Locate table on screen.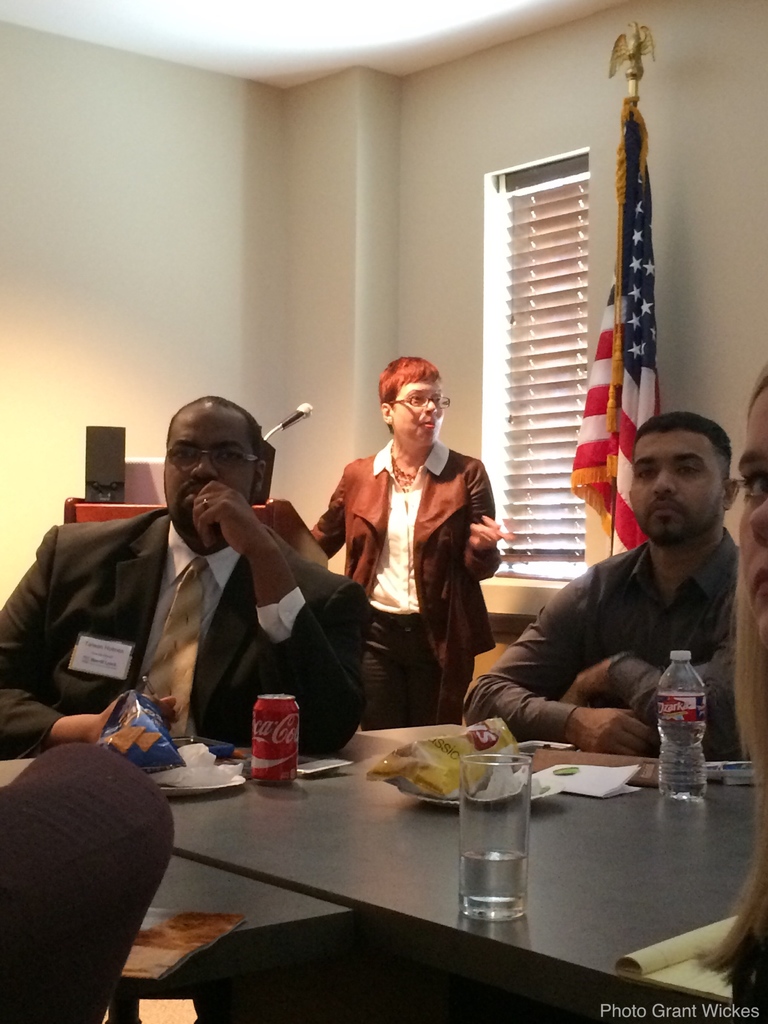
On screen at left=0, top=749, right=767, bottom=1008.
